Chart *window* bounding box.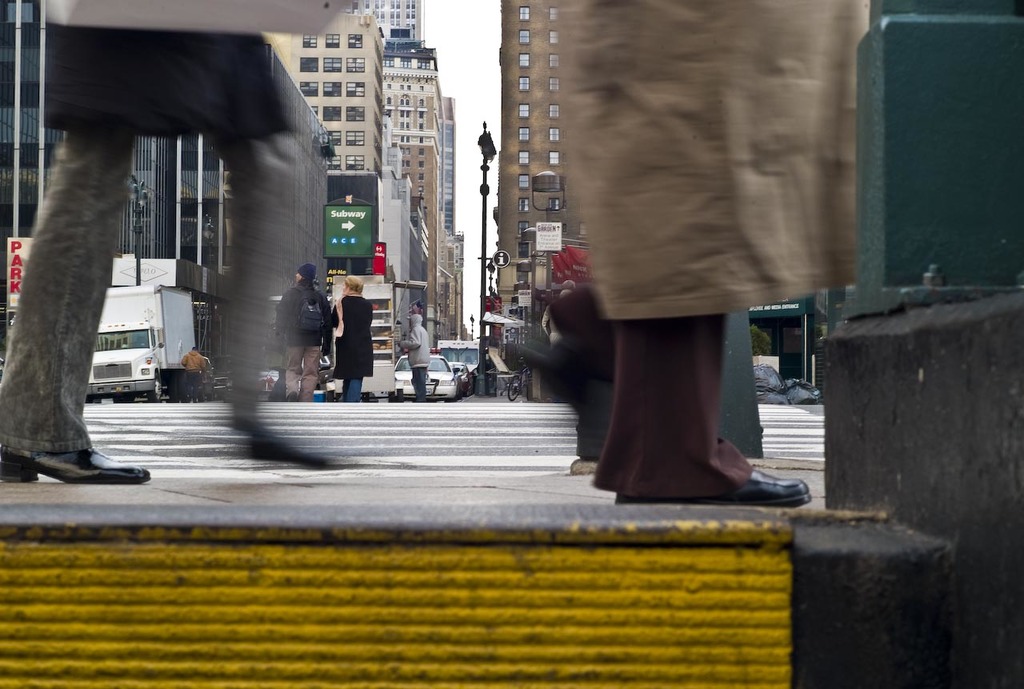
Charted: {"left": 386, "top": 109, "right": 390, "bottom": 117}.
